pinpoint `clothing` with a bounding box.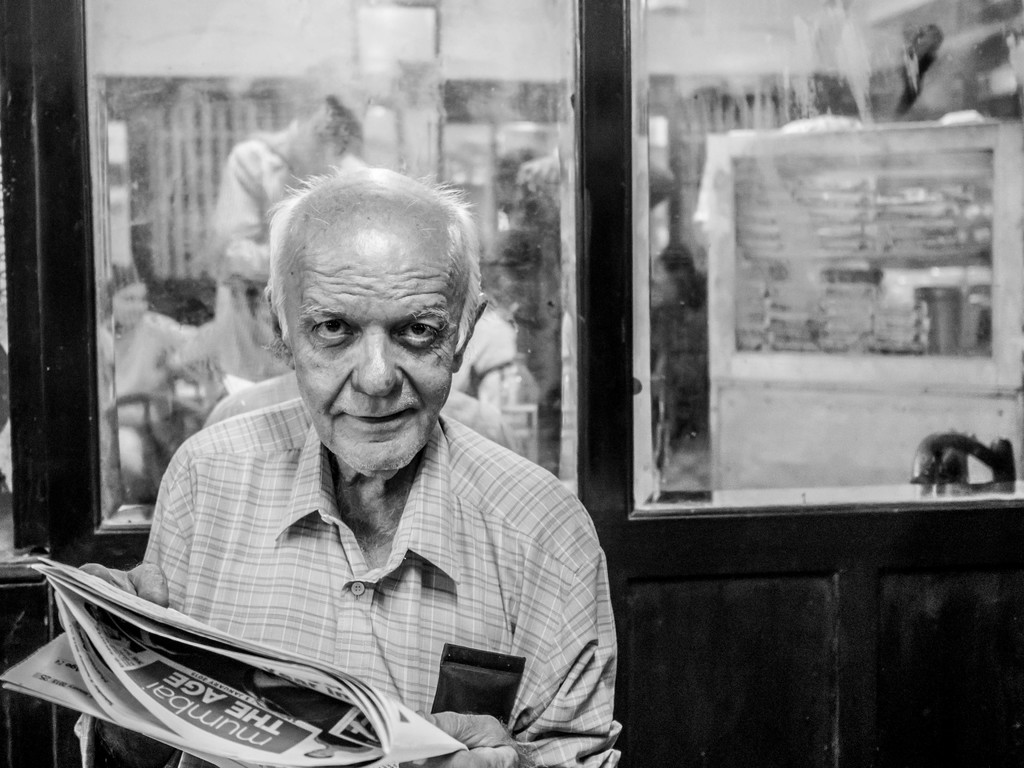
[85, 387, 627, 767].
